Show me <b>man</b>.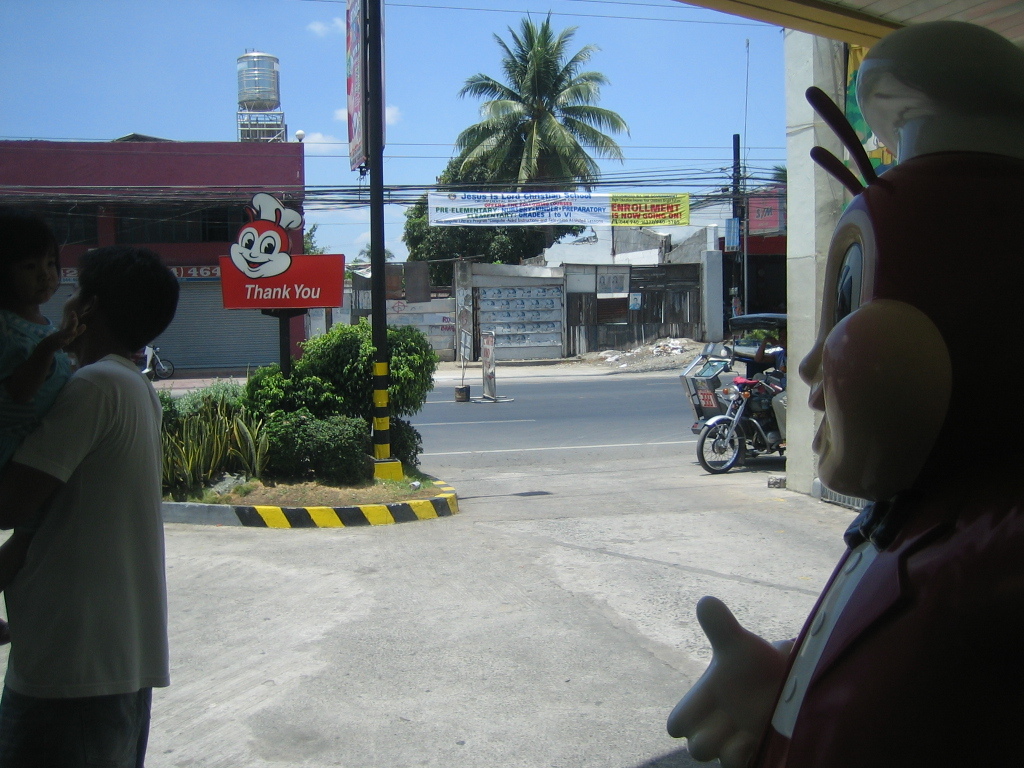
<b>man</b> is here: 0:249:180:767.
